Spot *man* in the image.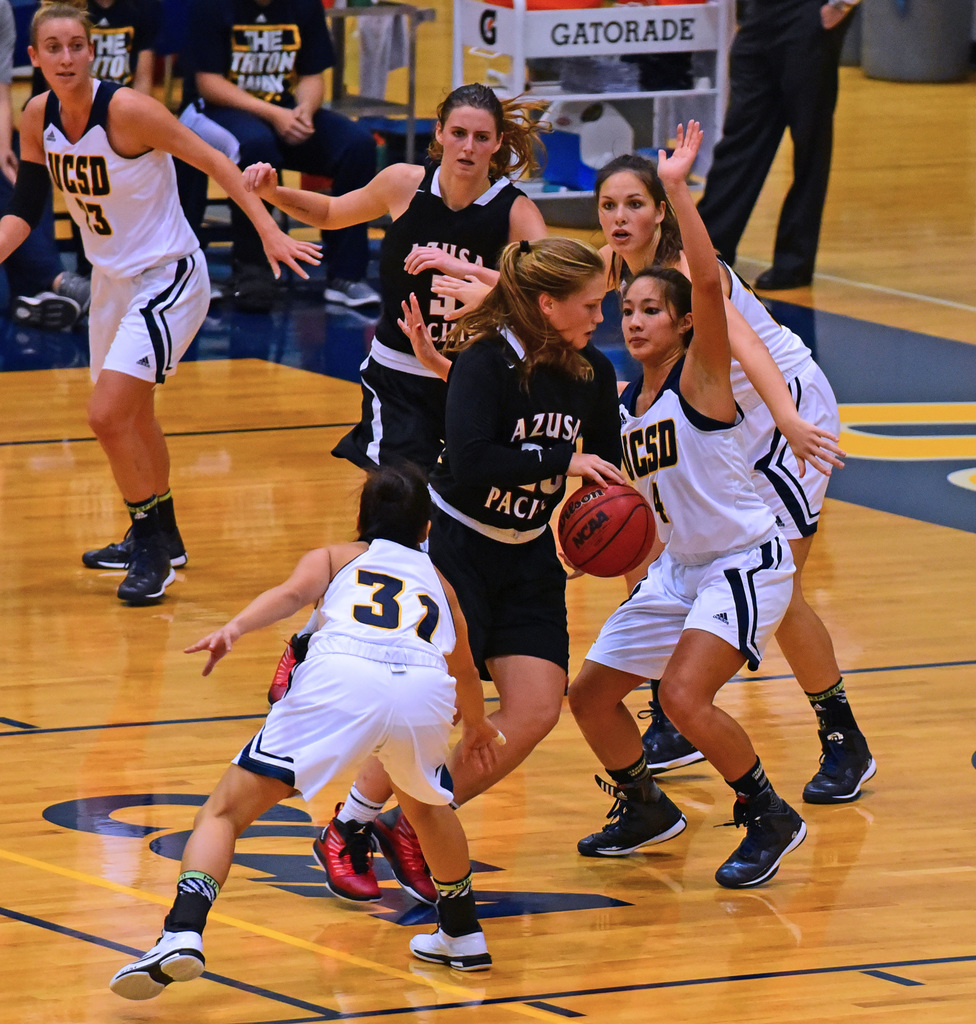
*man* found at x1=23 y1=5 x2=285 y2=609.
